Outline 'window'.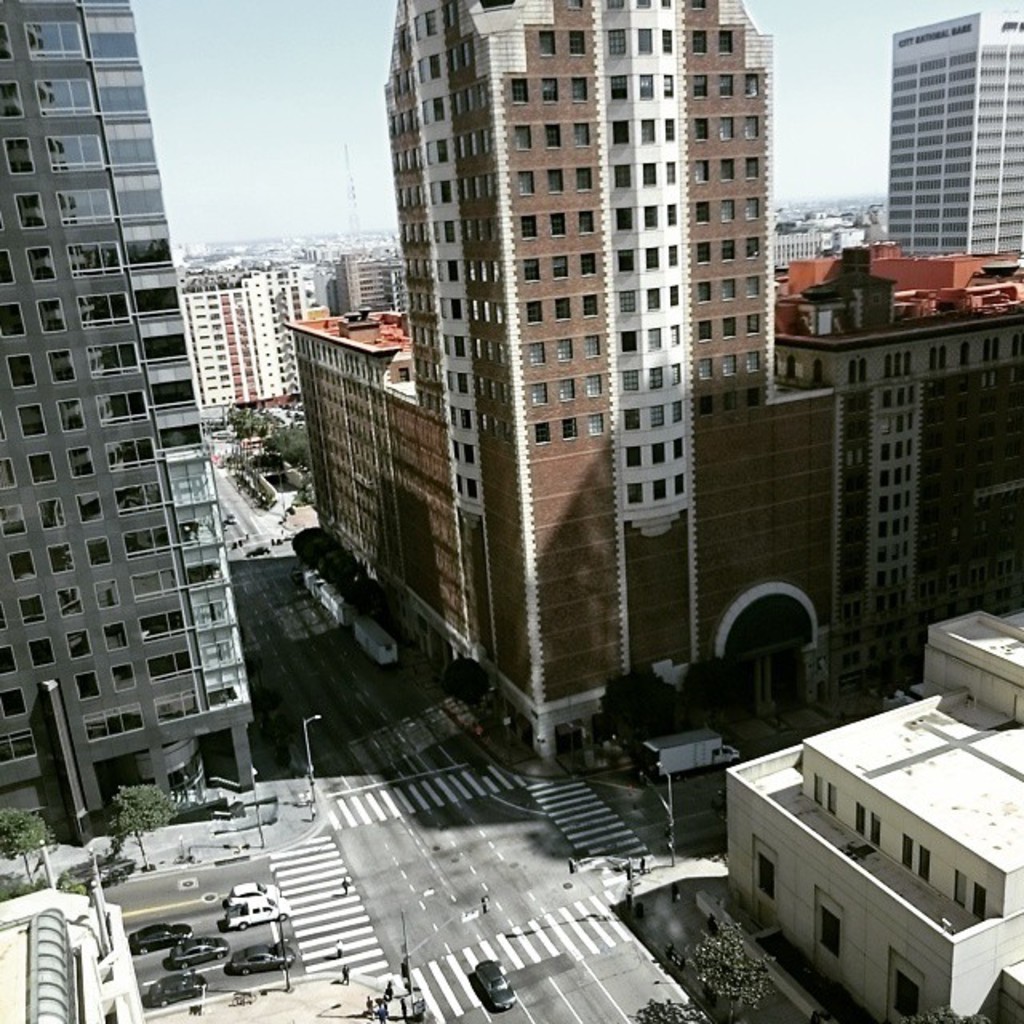
Outline: (x1=618, y1=250, x2=635, y2=272).
